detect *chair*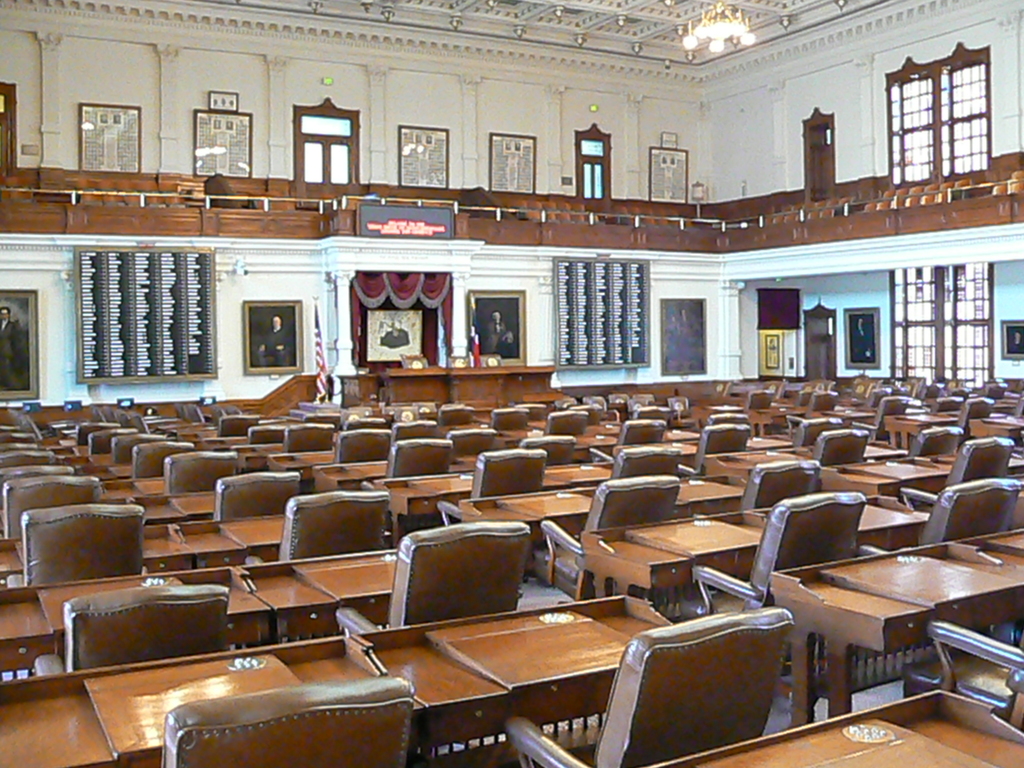
680 419 751 480
